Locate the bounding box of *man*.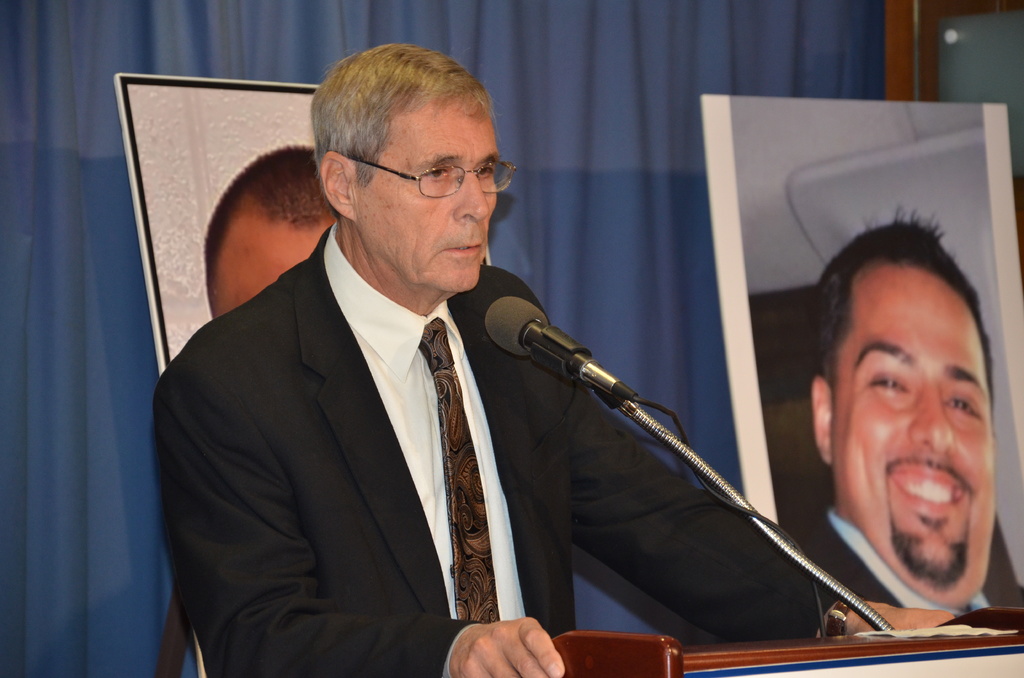
Bounding box: box(759, 227, 1023, 655).
